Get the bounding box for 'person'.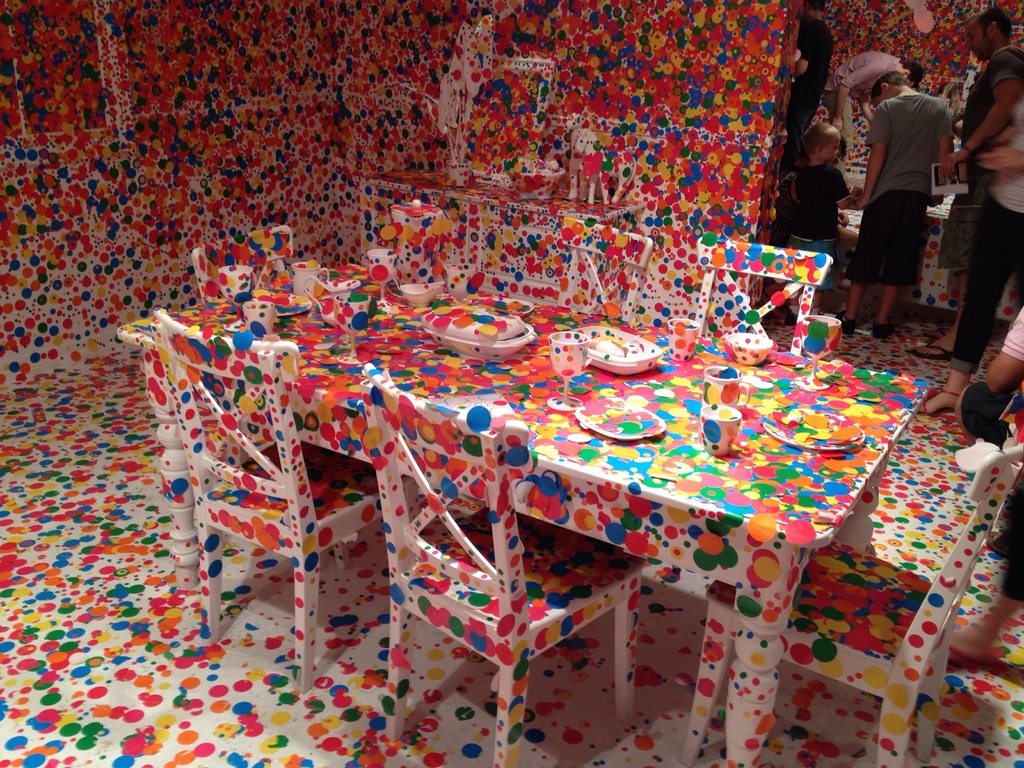
locate(950, 307, 1023, 549).
